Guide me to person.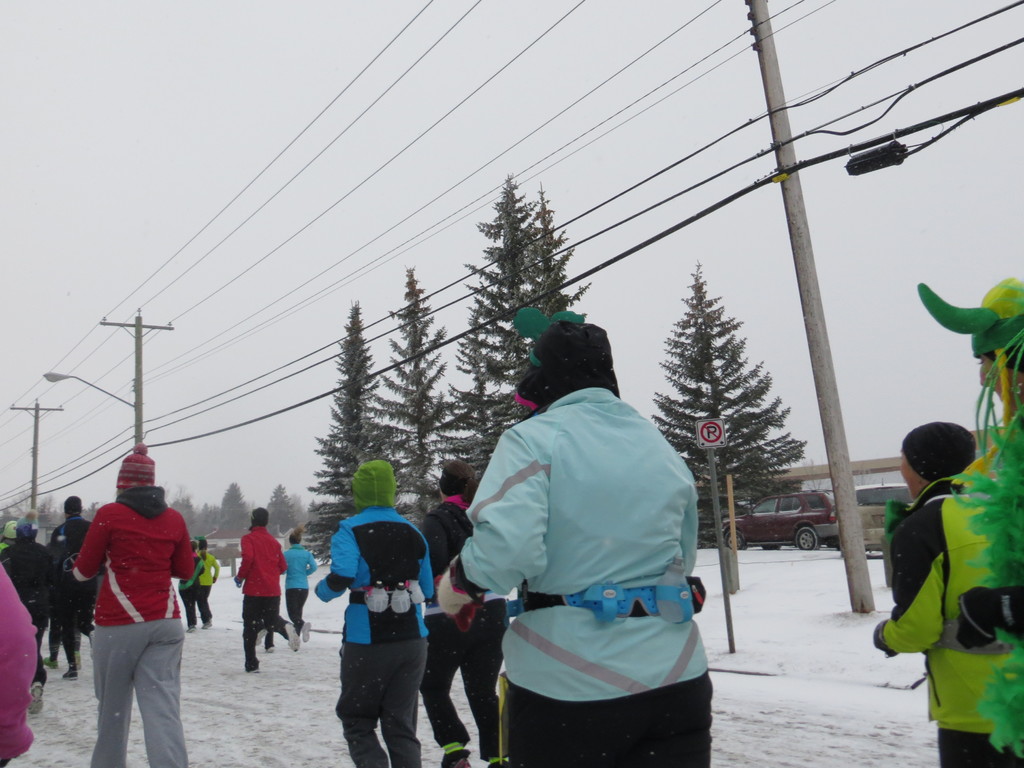
Guidance: {"x1": 0, "y1": 508, "x2": 59, "y2": 717}.
